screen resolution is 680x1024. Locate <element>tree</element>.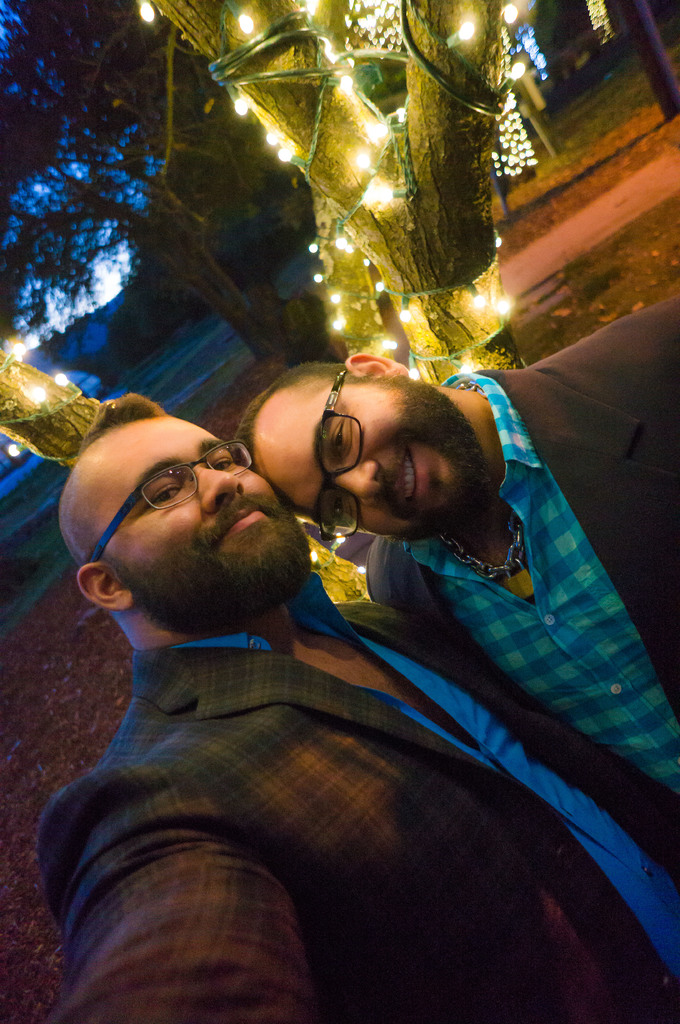
crop(143, 0, 525, 383).
